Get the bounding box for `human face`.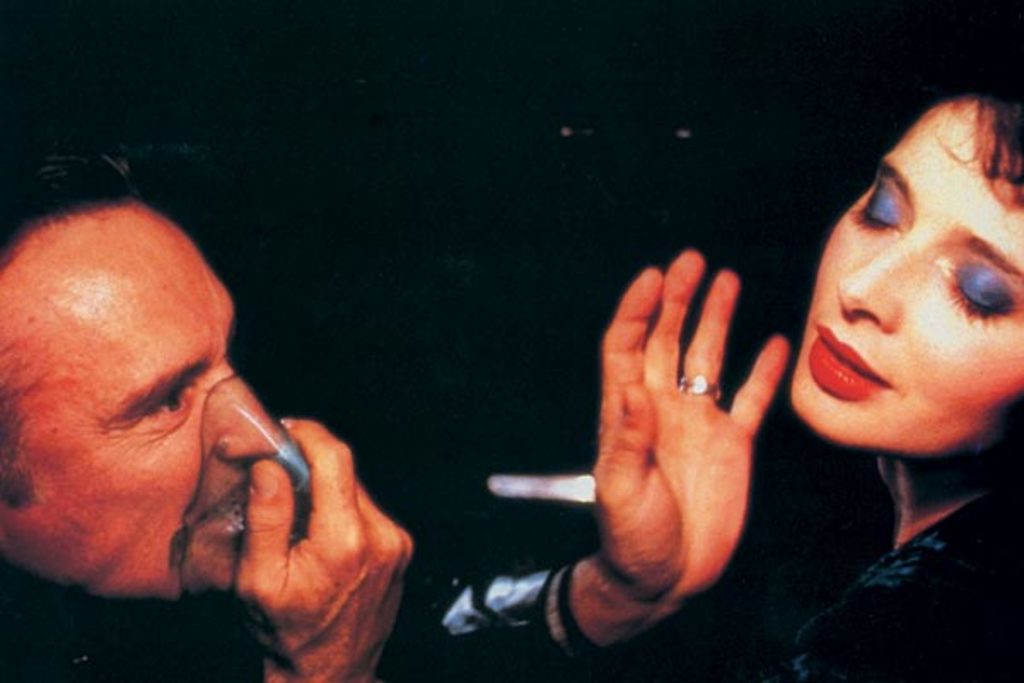
{"x1": 0, "y1": 195, "x2": 295, "y2": 601}.
